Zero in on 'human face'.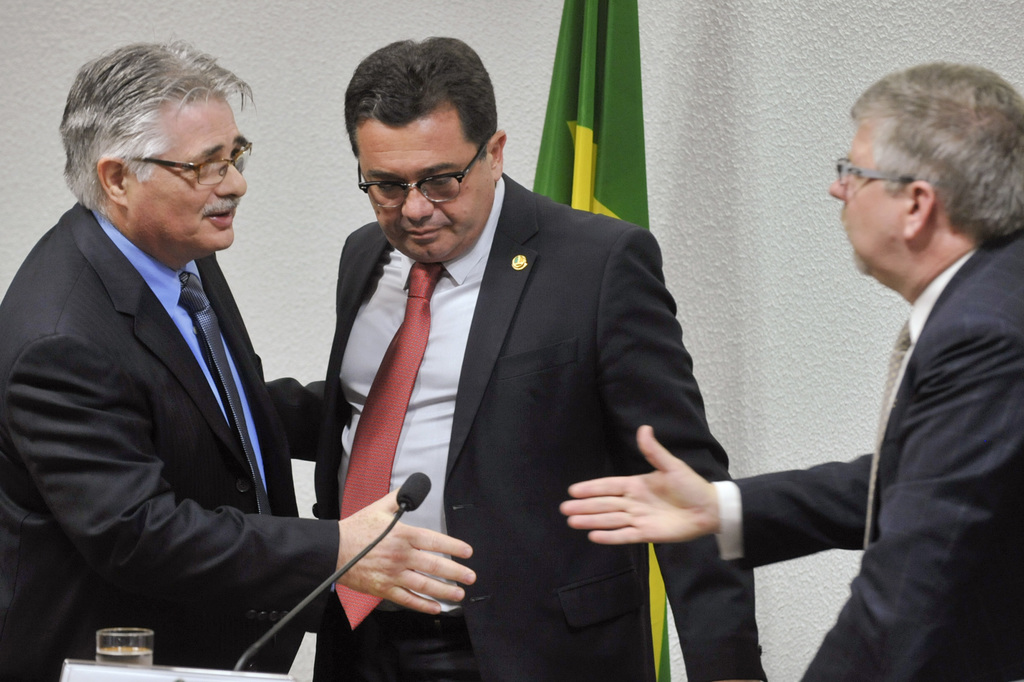
Zeroed in: (826, 133, 906, 272).
